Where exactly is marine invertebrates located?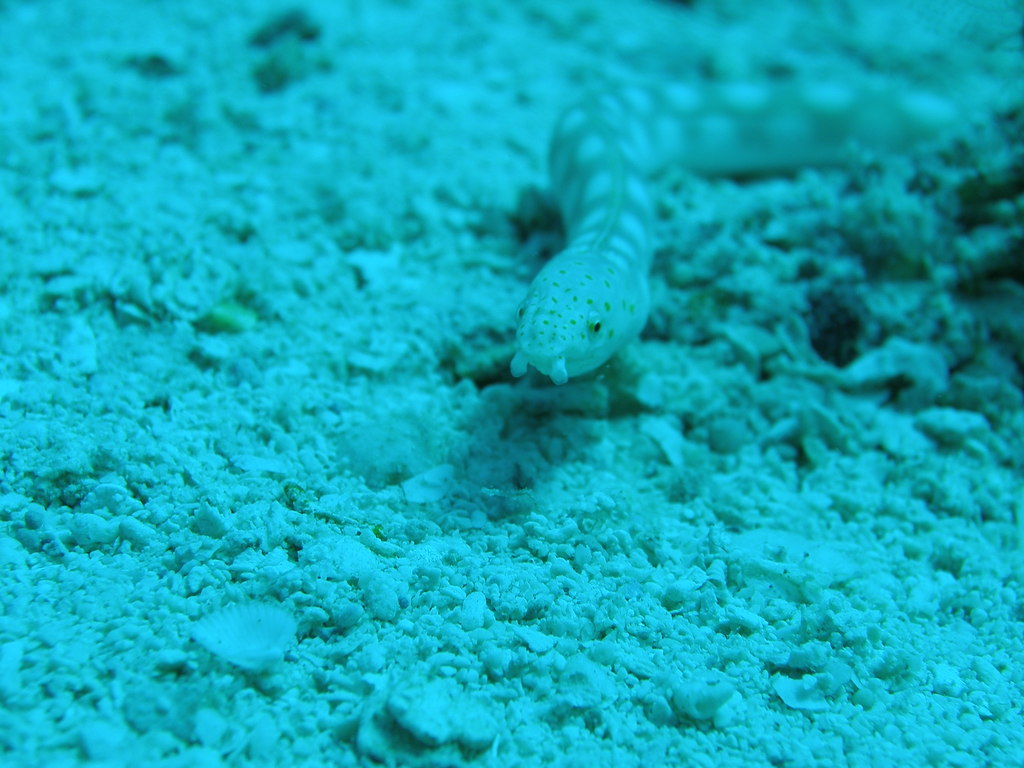
Its bounding box is {"left": 183, "top": 600, "right": 298, "bottom": 682}.
